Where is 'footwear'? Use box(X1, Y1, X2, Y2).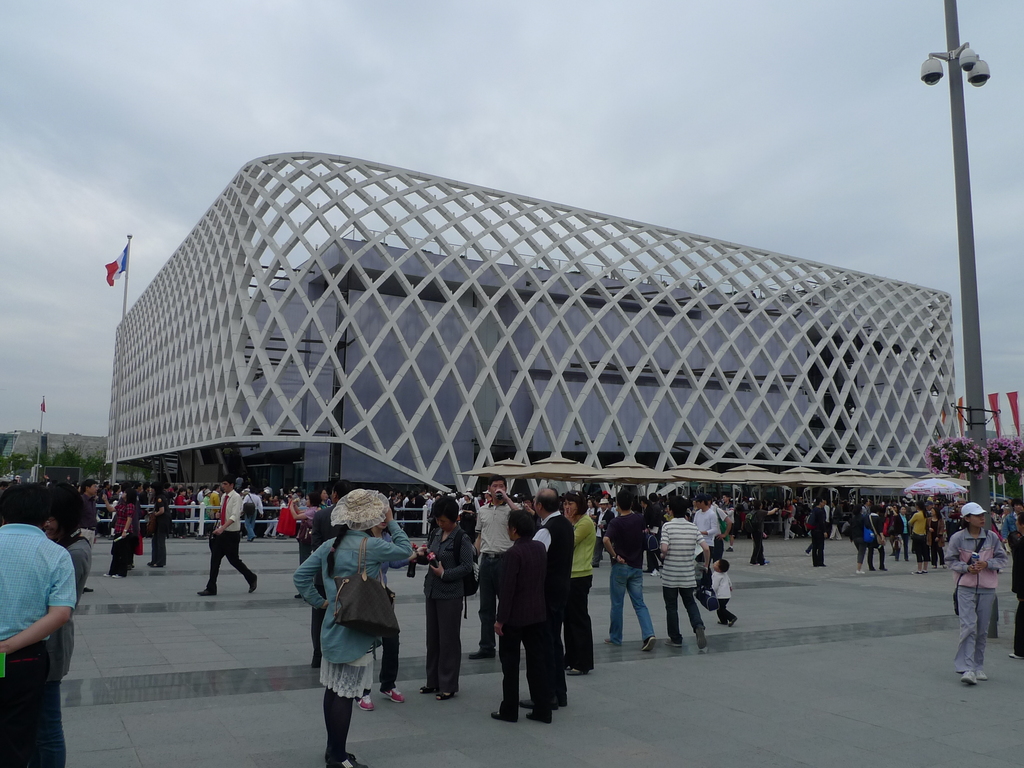
box(857, 568, 866, 577).
